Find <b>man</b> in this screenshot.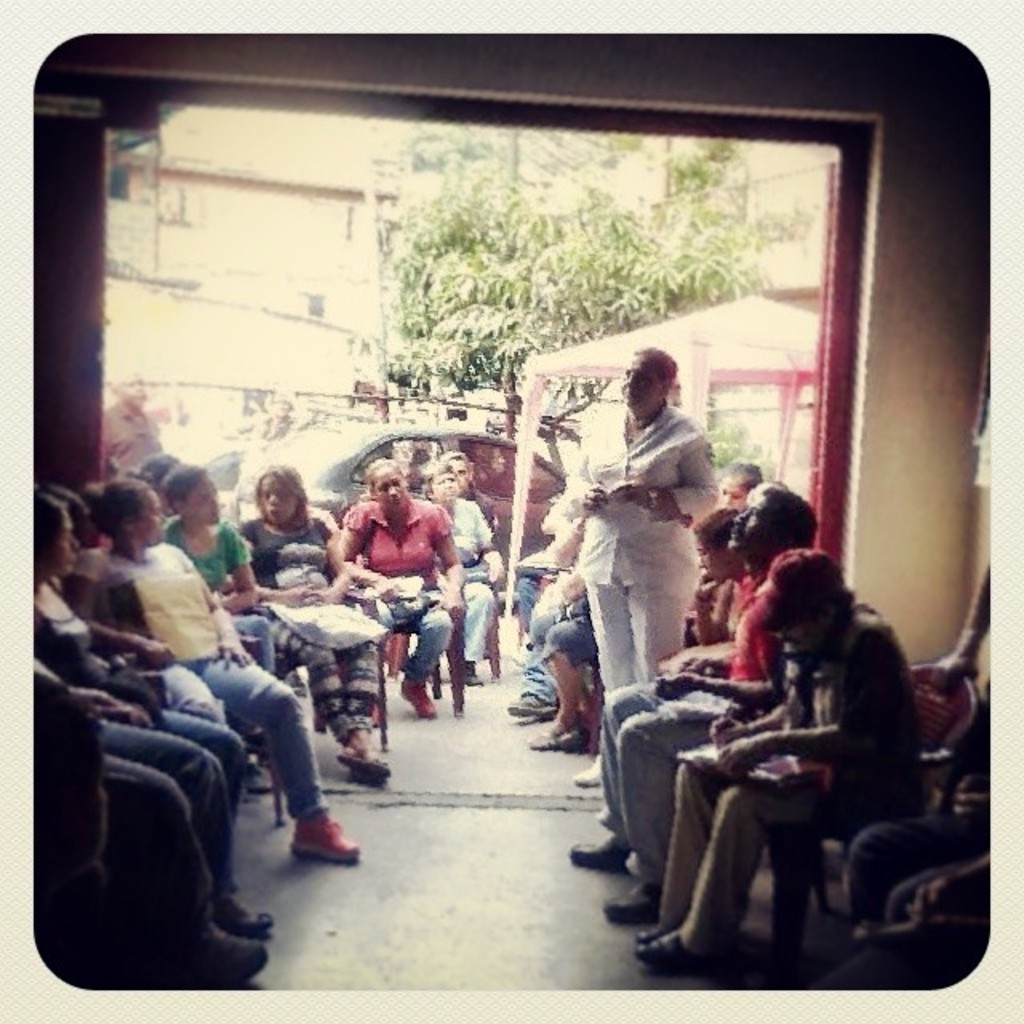
The bounding box for <b>man</b> is (x1=99, y1=366, x2=163, y2=475).
